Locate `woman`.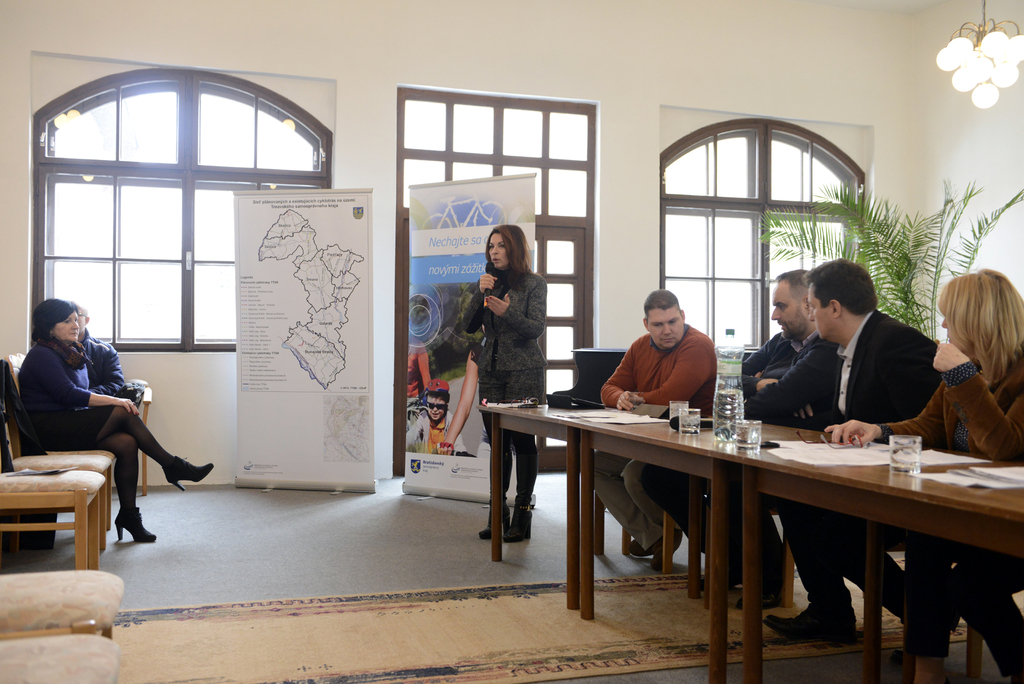
Bounding box: detection(465, 221, 544, 550).
